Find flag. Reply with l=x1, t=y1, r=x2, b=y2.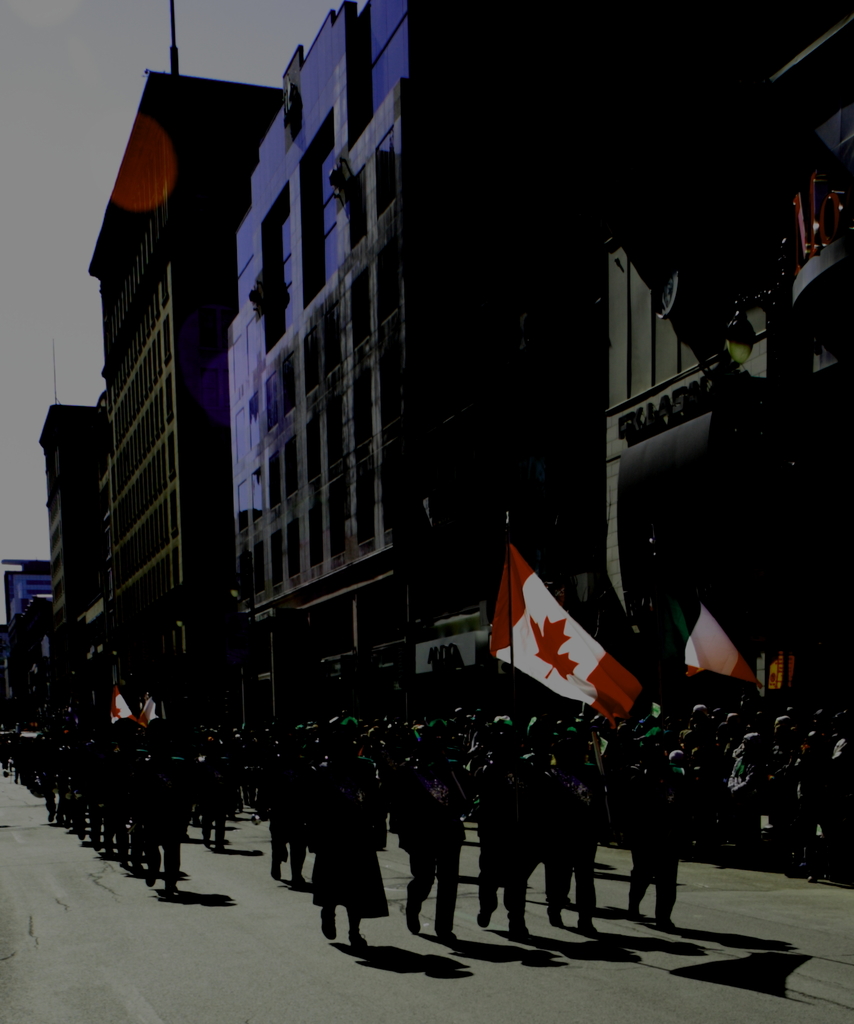
l=129, t=687, r=161, b=727.
